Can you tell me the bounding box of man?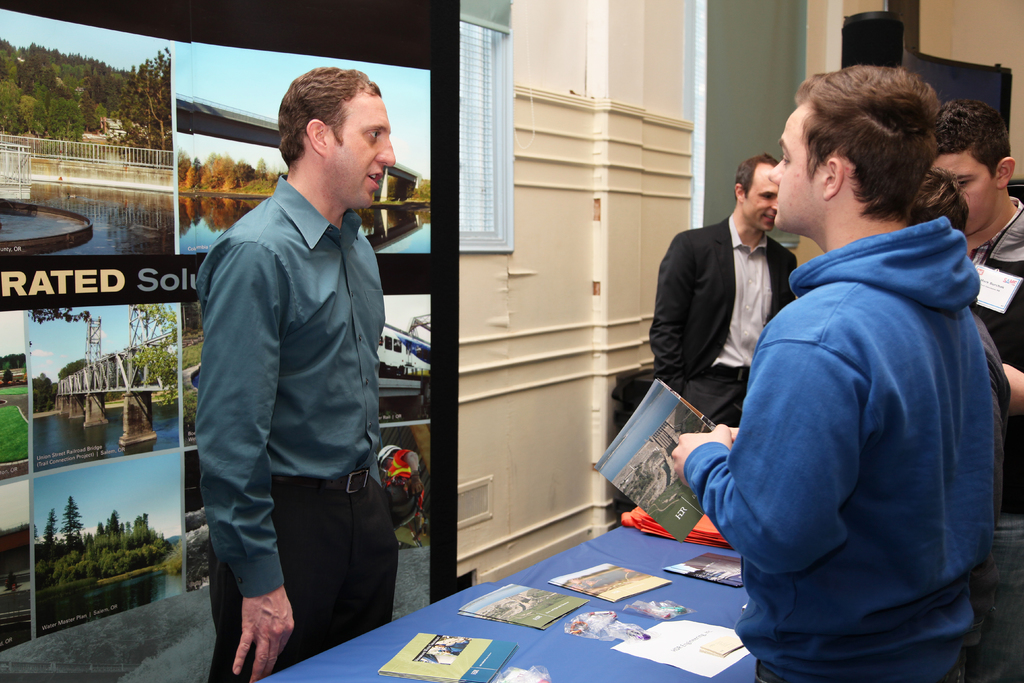
crop(668, 67, 993, 682).
